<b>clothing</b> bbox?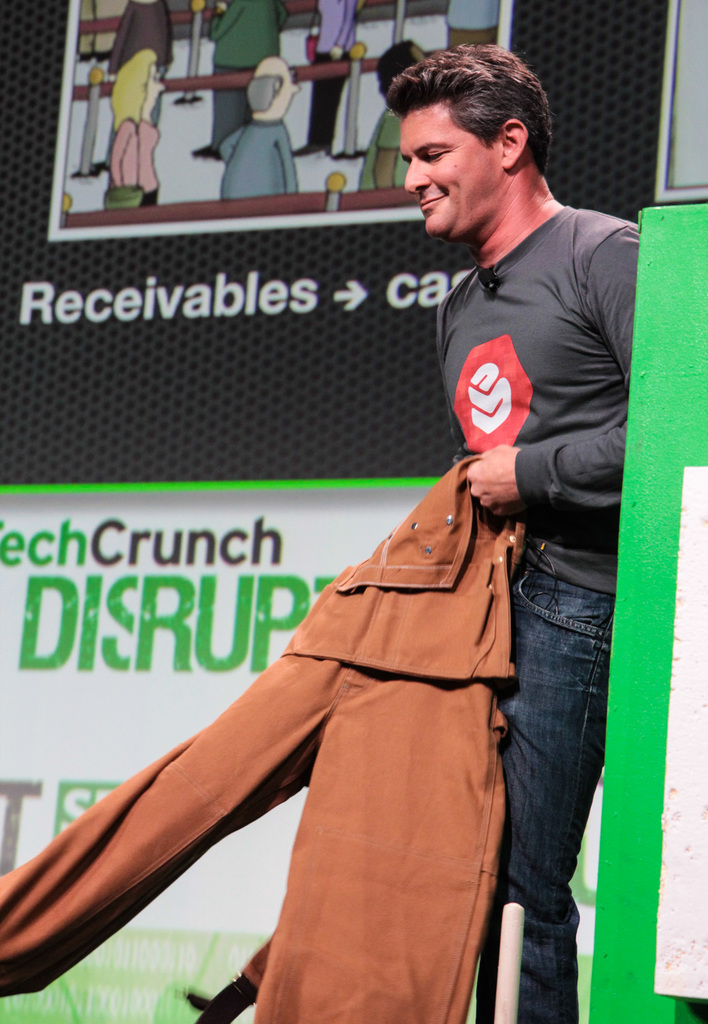
select_region(0, 208, 635, 1023)
